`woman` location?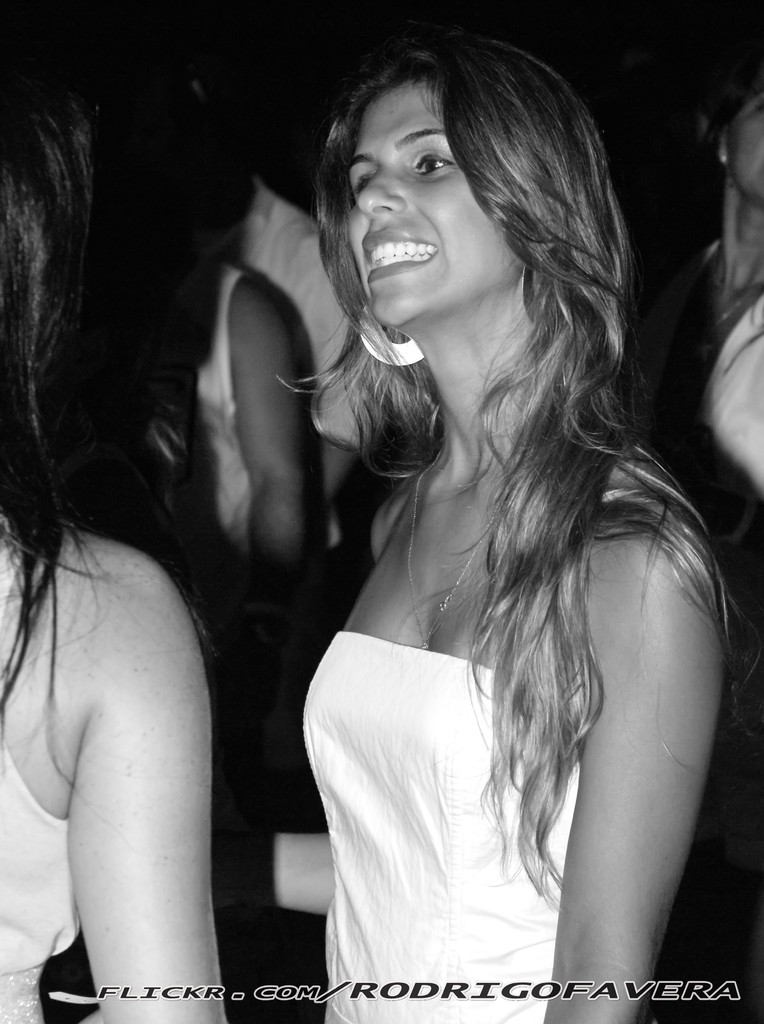
pyautogui.locateOnScreen(227, 0, 752, 1023)
